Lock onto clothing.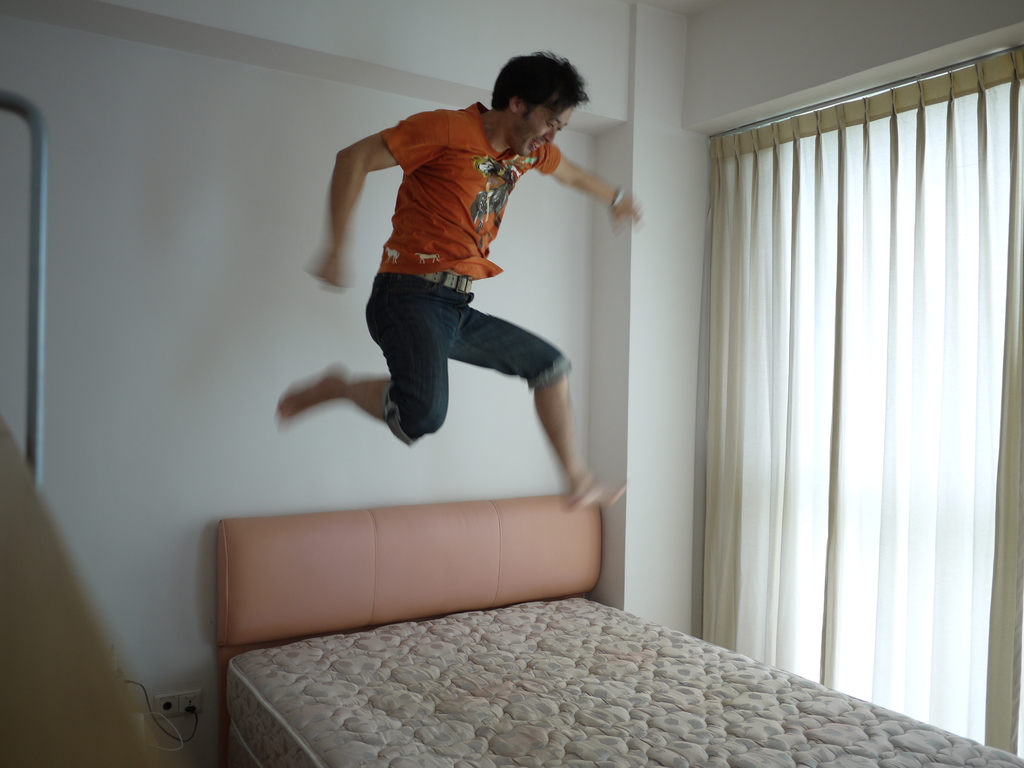
Locked: l=321, t=81, r=619, b=449.
